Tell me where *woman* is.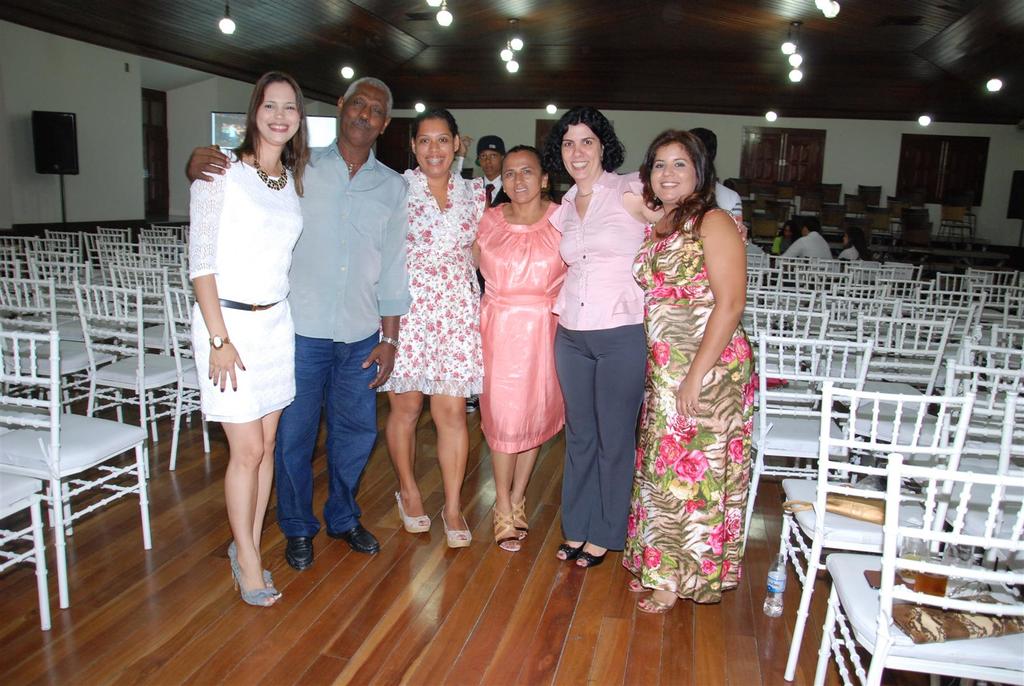
*woman* is at box=[472, 144, 565, 551].
